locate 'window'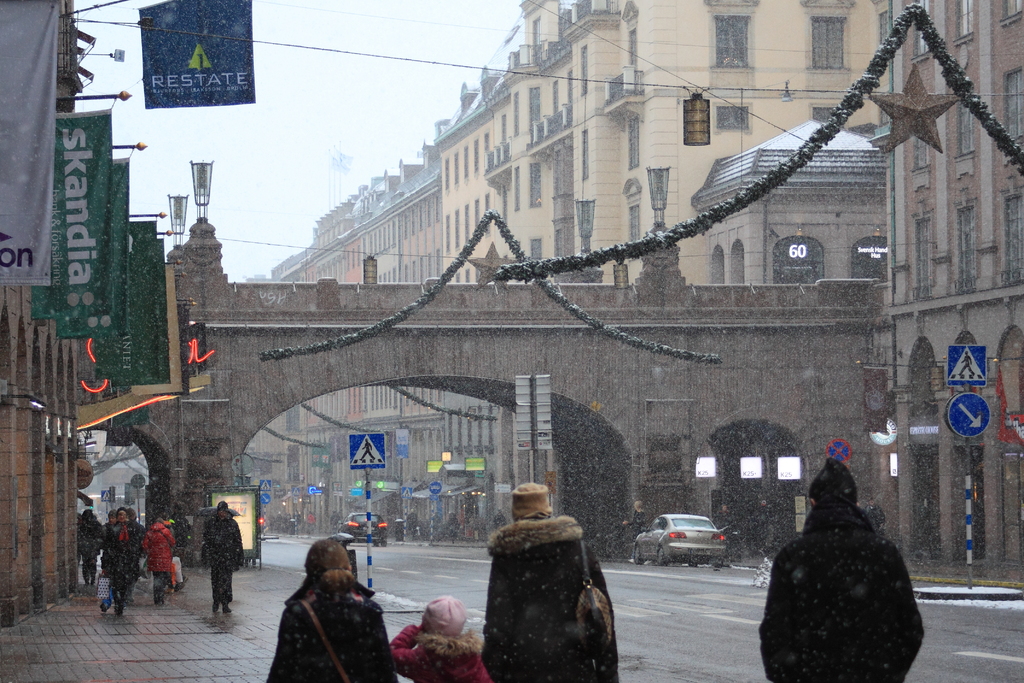
rect(1001, 185, 1023, 278)
